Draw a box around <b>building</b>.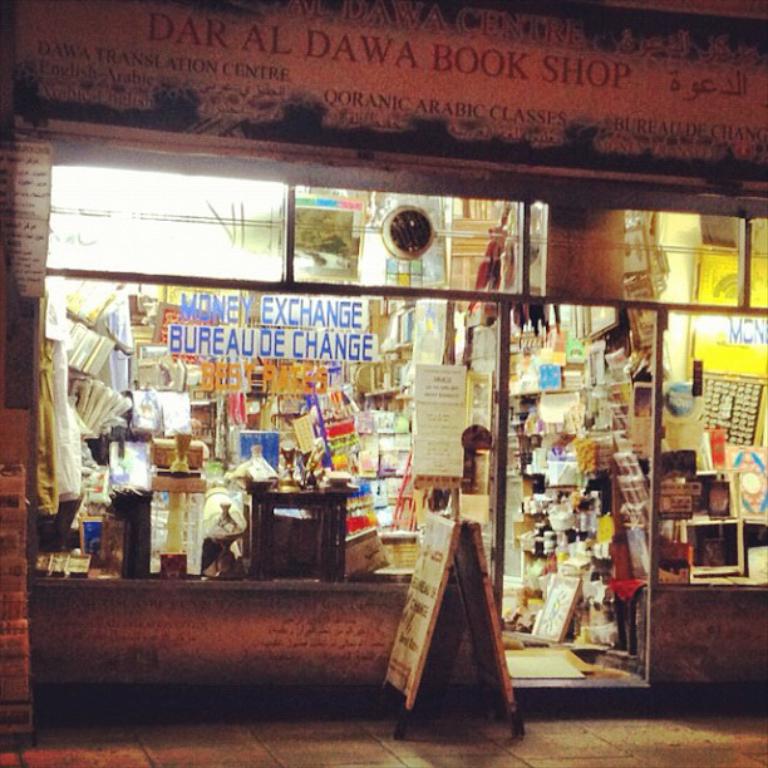
l=0, t=0, r=767, b=710.
